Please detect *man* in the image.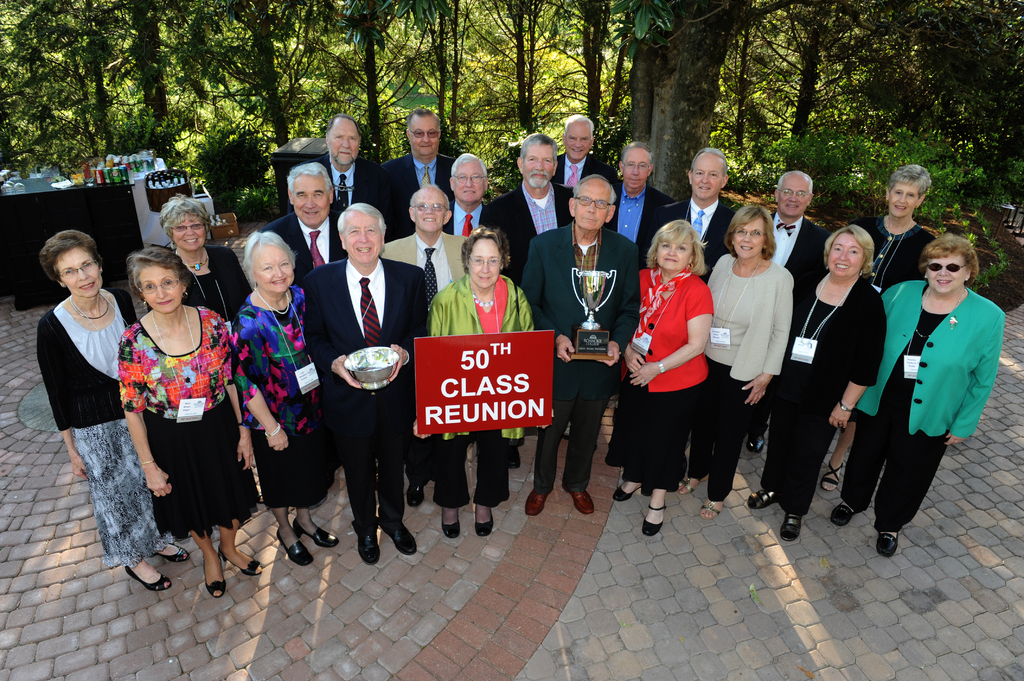
{"left": 517, "top": 171, "right": 646, "bottom": 518}.
